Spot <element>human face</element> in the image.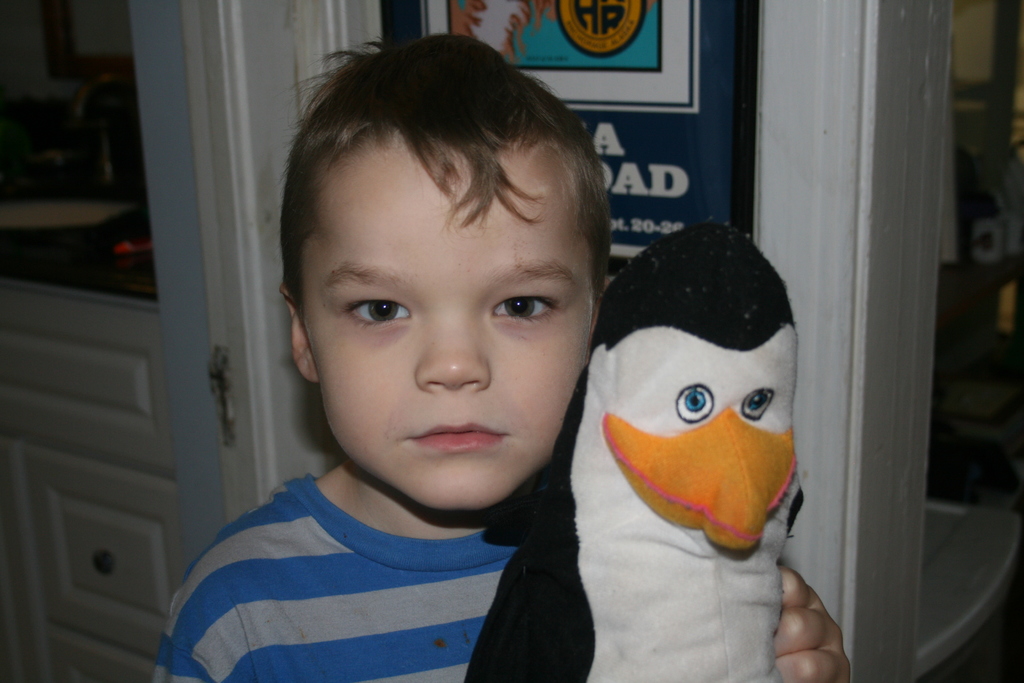
<element>human face</element> found at box(284, 104, 598, 513).
